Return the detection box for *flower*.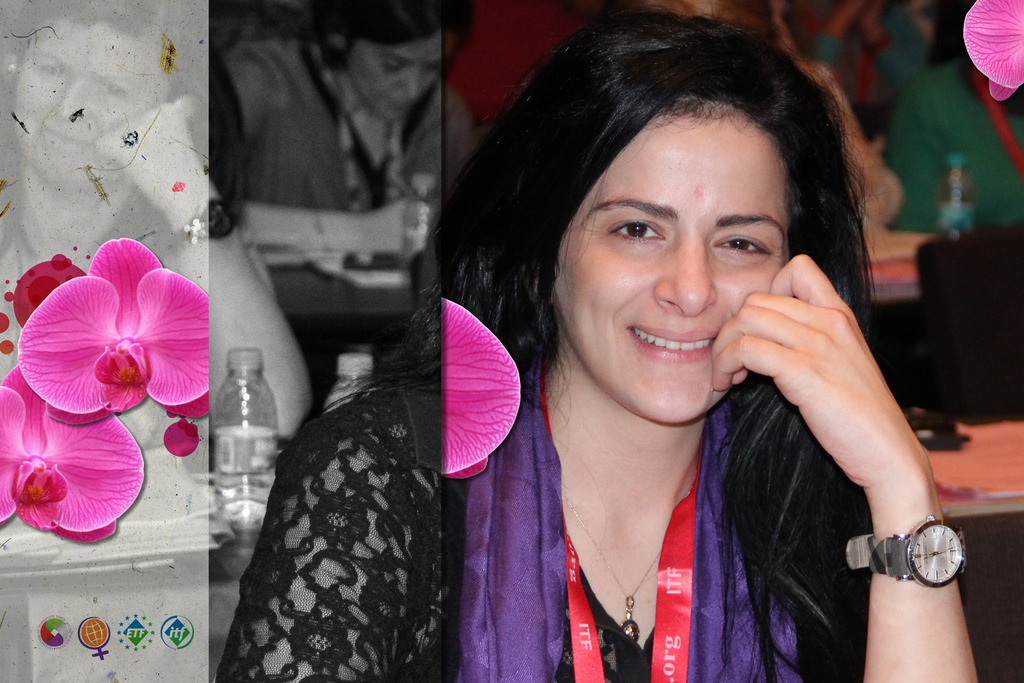
Rect(441, 299, 520, 484).
